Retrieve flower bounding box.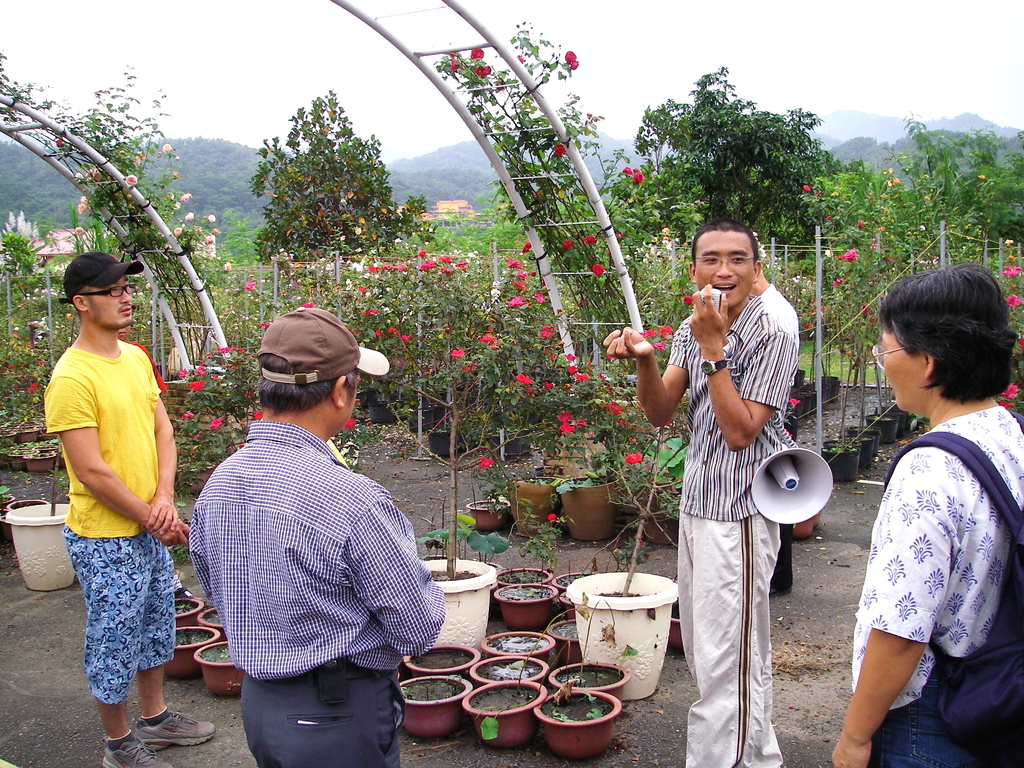
Bounding box: <box>215,417,223,428</box>.
